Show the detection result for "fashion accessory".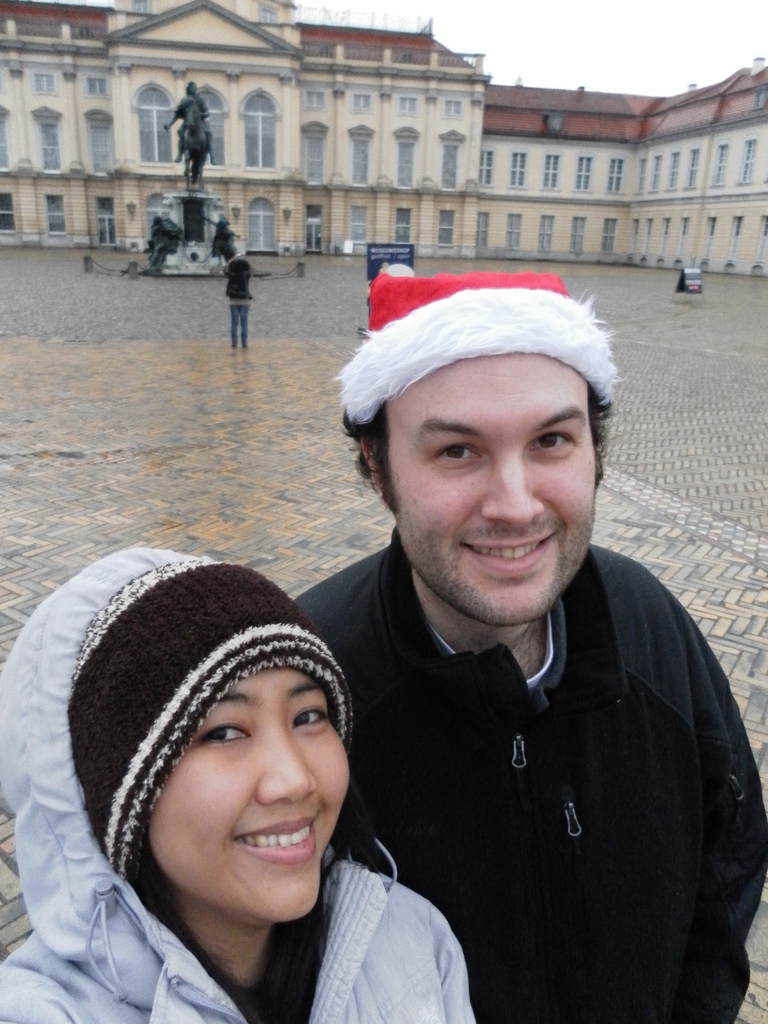
bbox=[63, 559, 354, 876].
